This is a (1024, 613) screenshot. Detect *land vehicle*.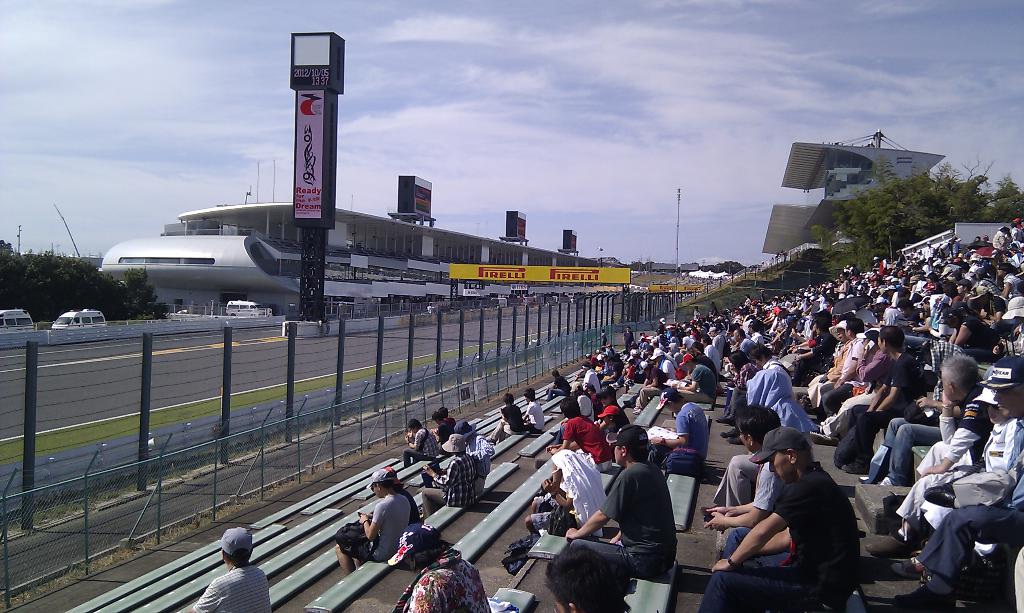
(left=426, top=298, right=452, bottom=314).
